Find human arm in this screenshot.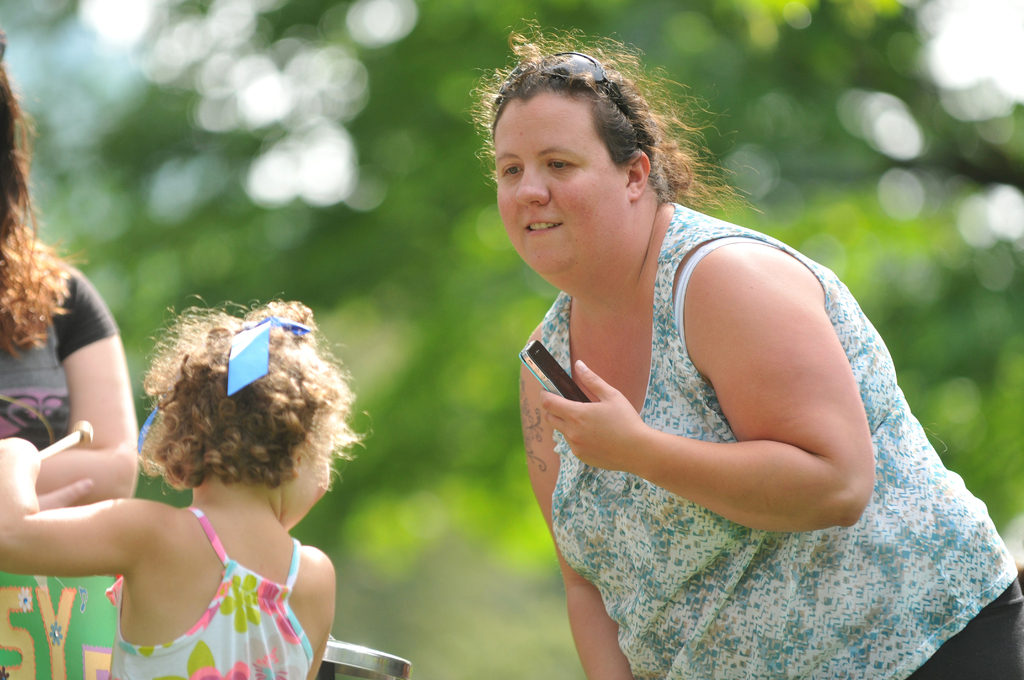
The bounding box for human arm is bbox=(528, 353, 650, 679).
